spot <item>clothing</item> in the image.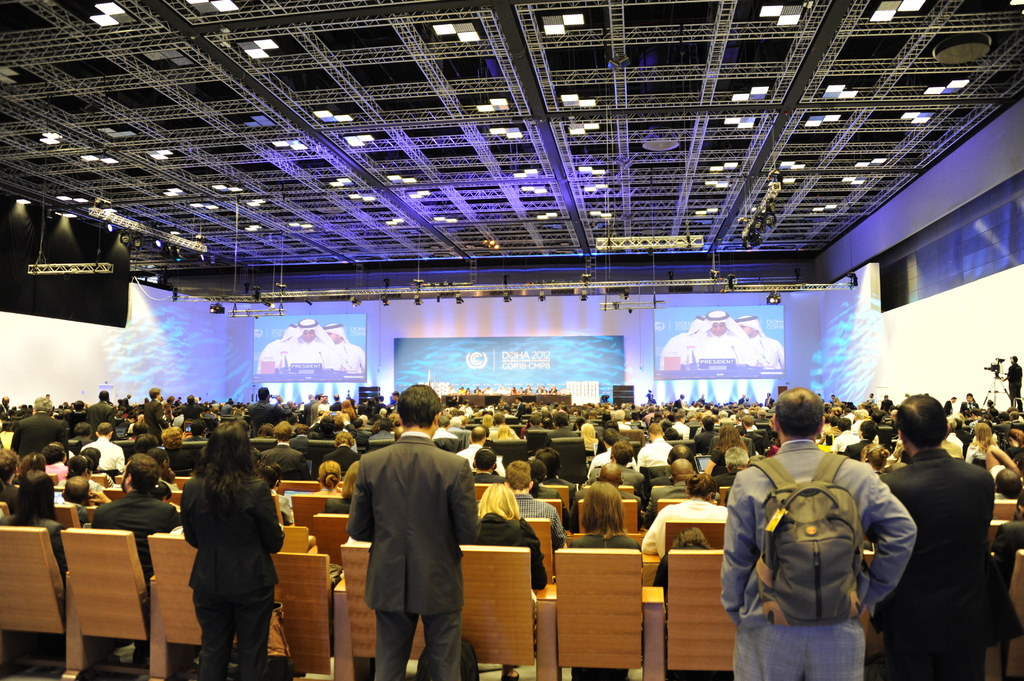
<item>clothing</item> found at 339,432,471,680.
